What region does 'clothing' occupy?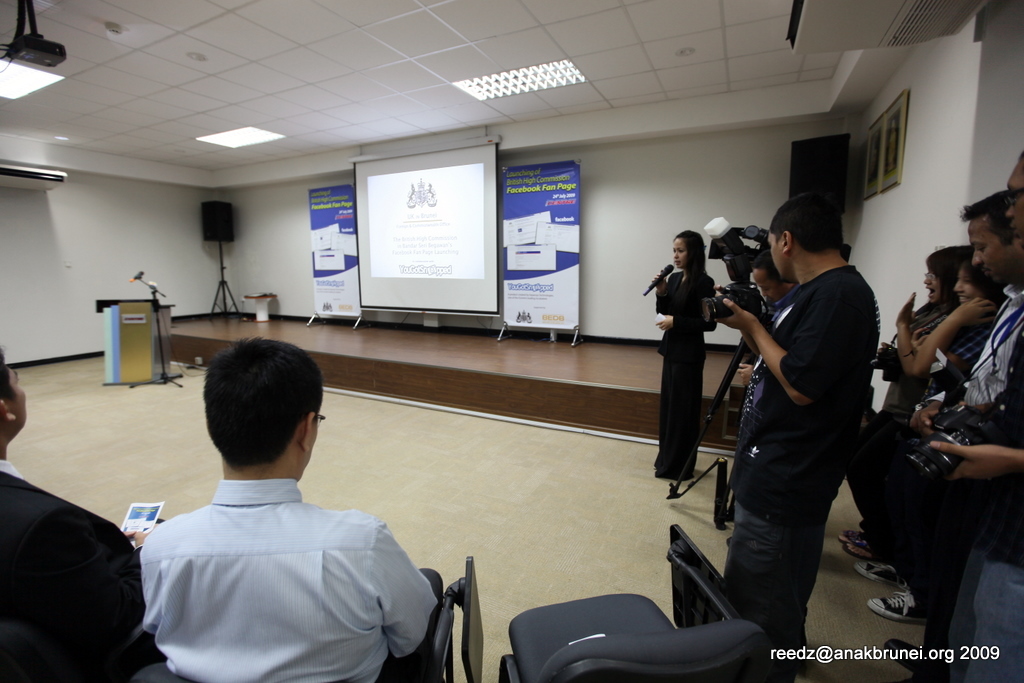
[x1=129, y1=447, x2=435, y2=669].
